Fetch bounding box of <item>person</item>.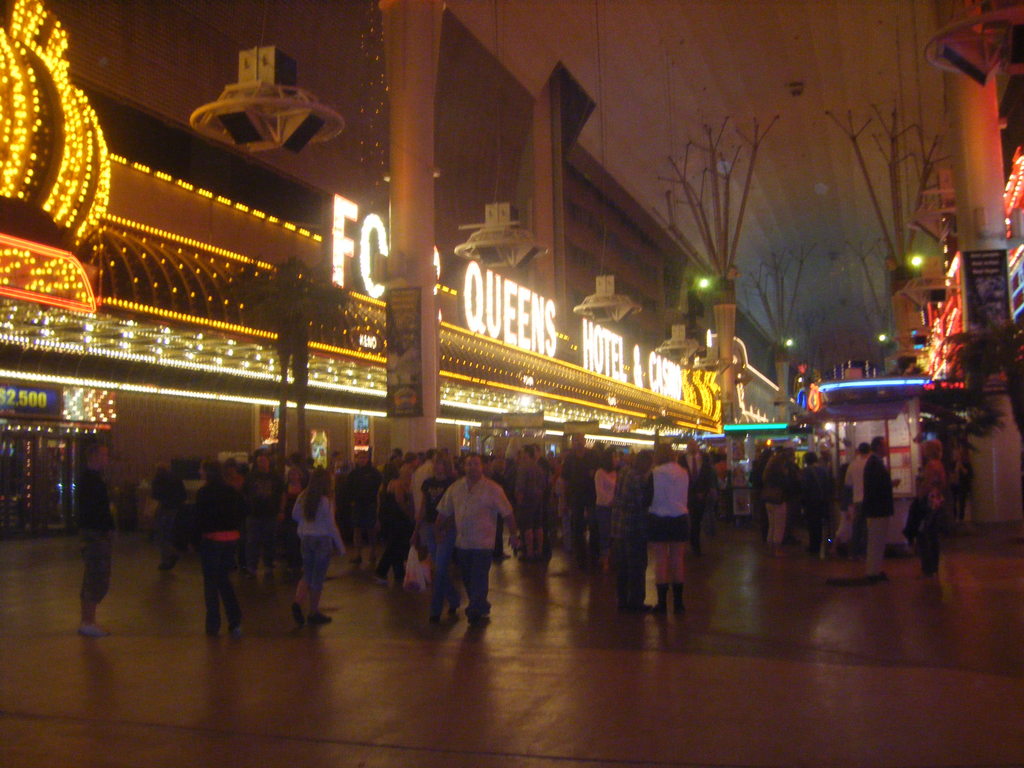
Bbox: 863 436 900 580.
